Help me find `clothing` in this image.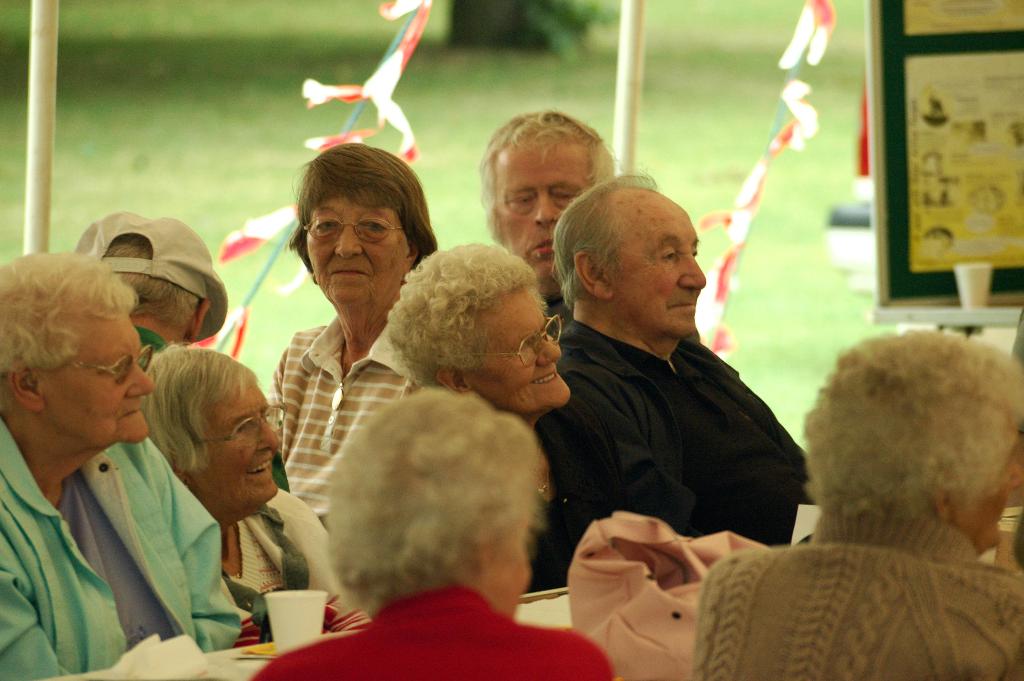
Found it: 271/315/412/523.
